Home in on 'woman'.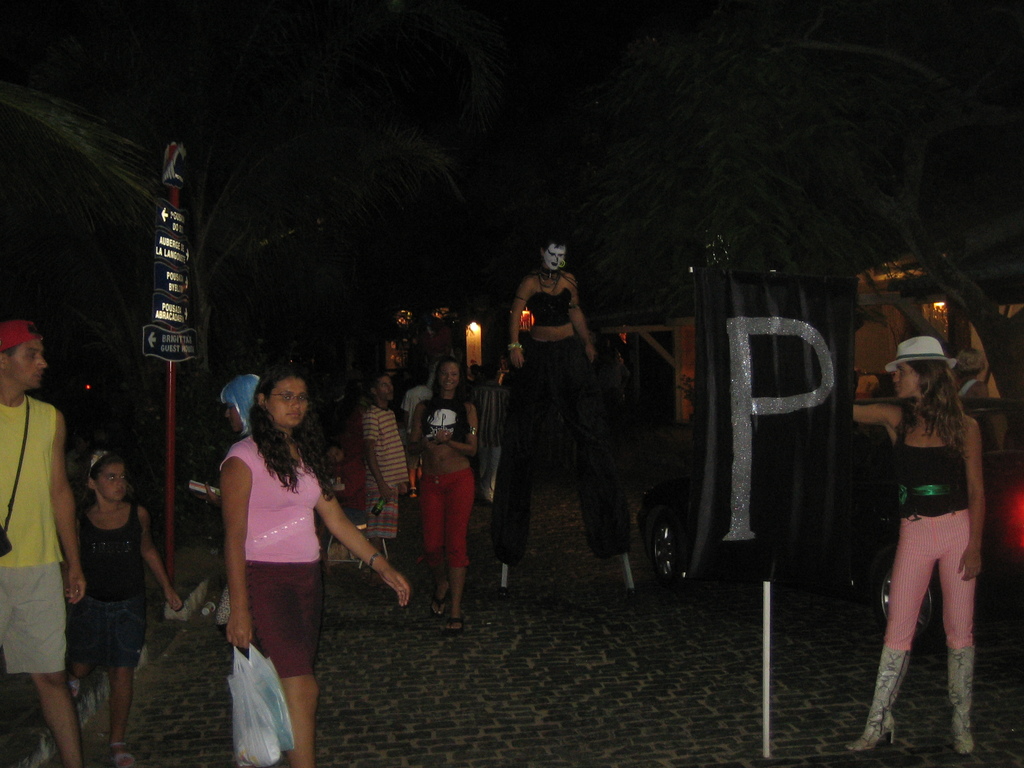
Homed in at 489/236/649/600.
